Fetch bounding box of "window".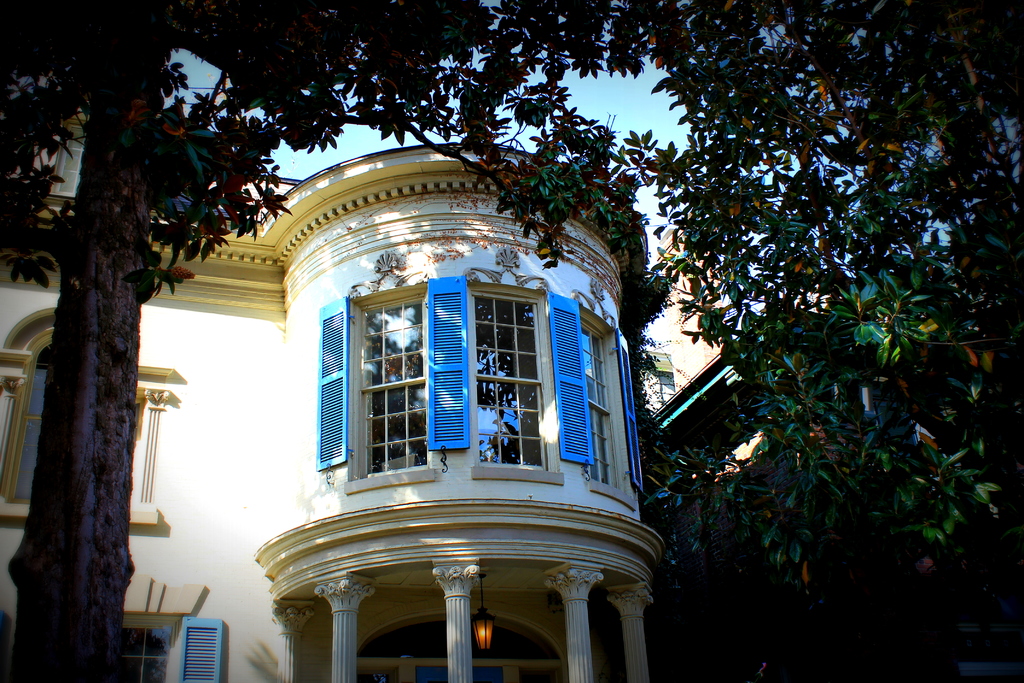
Bbox: {"x1": 0, "y1": 306, "x2": 118, "y2": 514}.
